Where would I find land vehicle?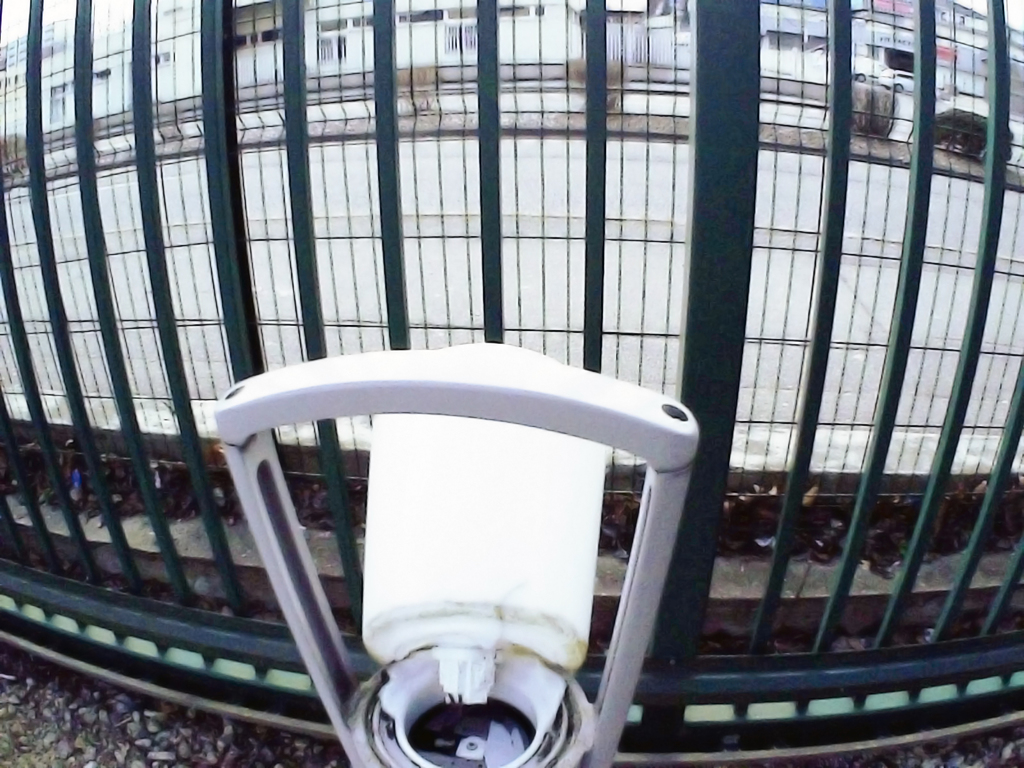
At bbox=(878, 70, 915, 89).
